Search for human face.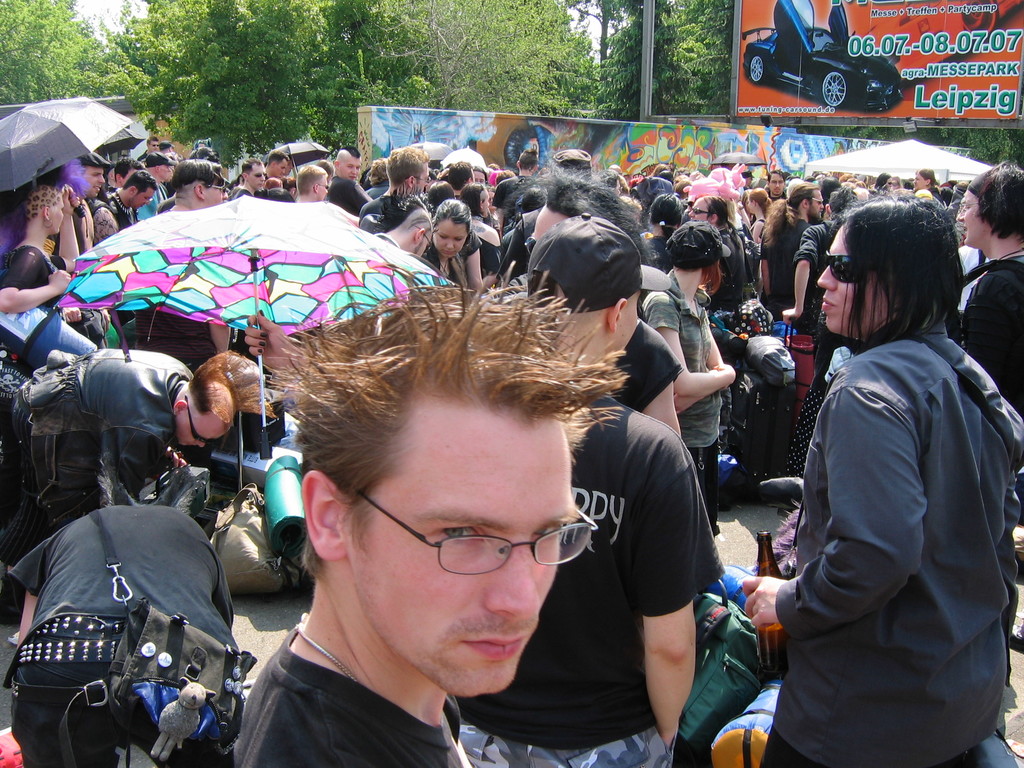
Found at left=436, top=217, right=469, bottom=255.
